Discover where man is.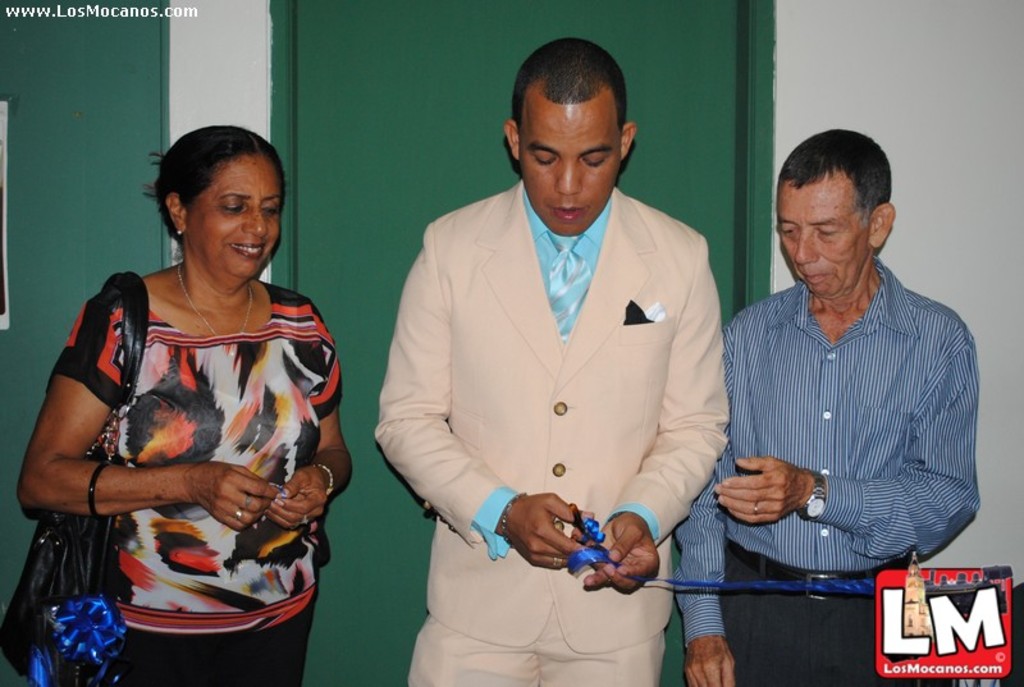
Discovered at rect(669, 128, 979, 686).
